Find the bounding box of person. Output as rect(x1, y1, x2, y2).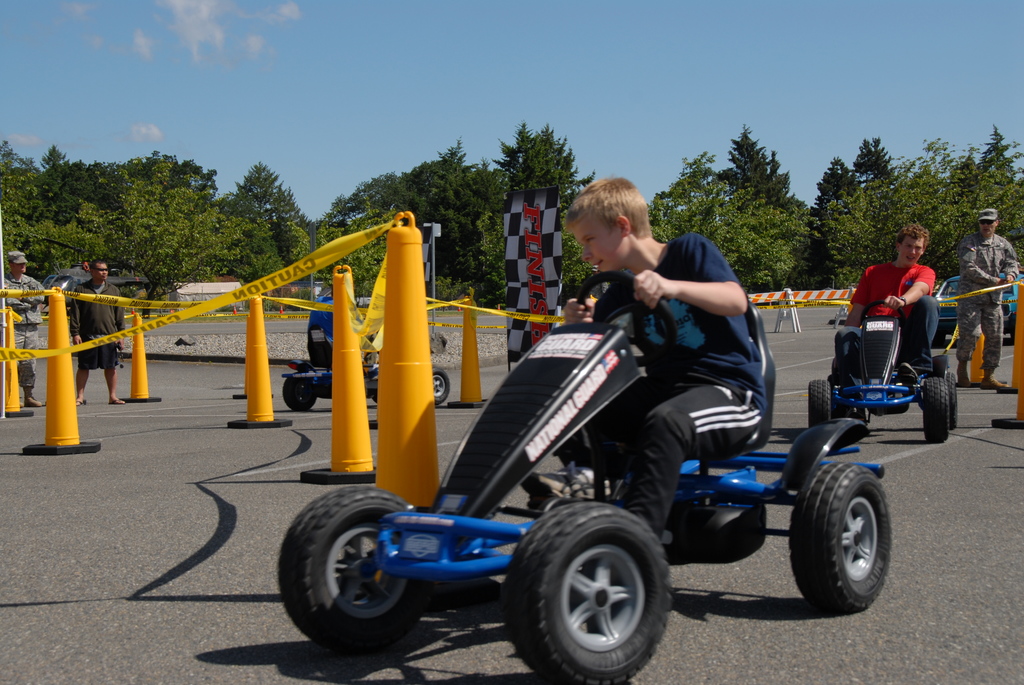
rect(65, 258, 135, 413).
